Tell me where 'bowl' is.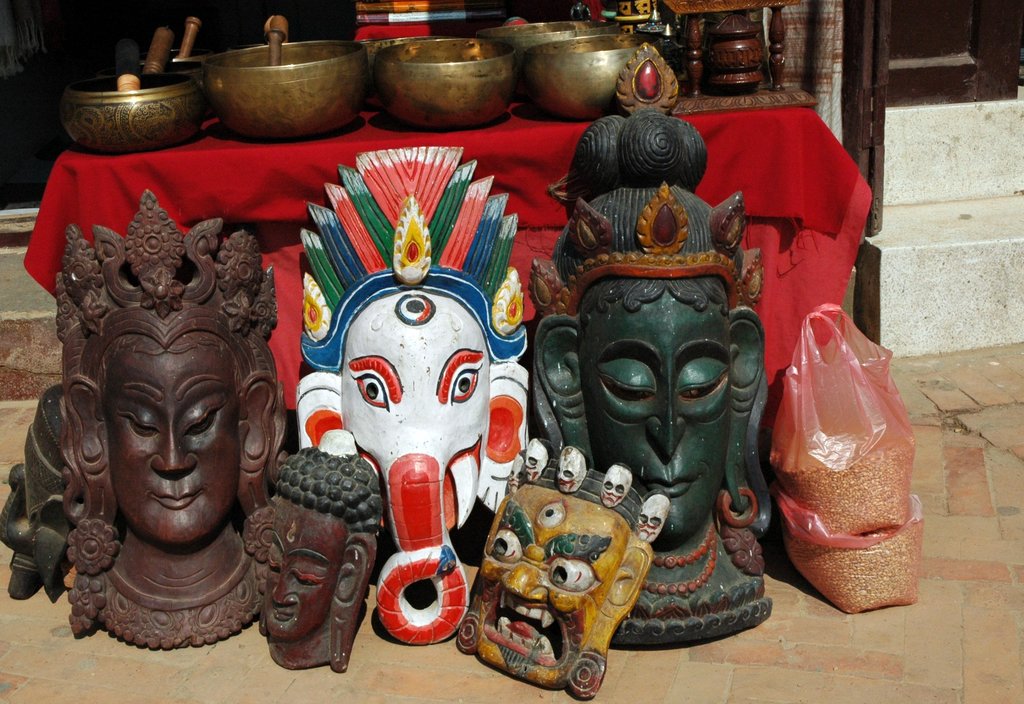
'bowl' is at region(63, 73, 202, 156).
